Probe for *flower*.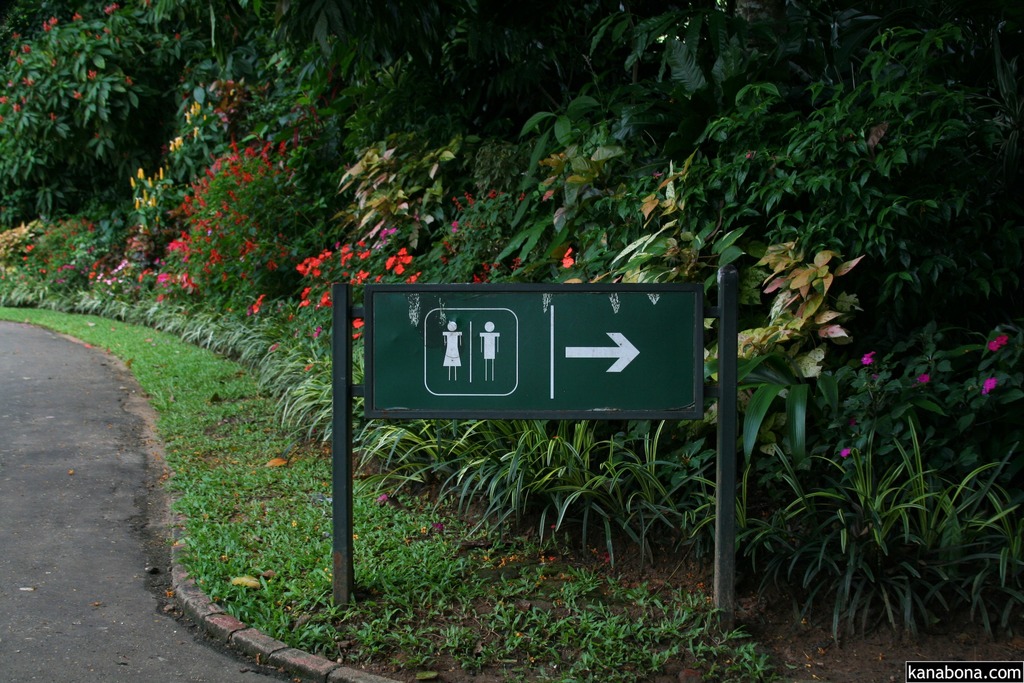
Probe result: rect(245, 288, 262, 316).
